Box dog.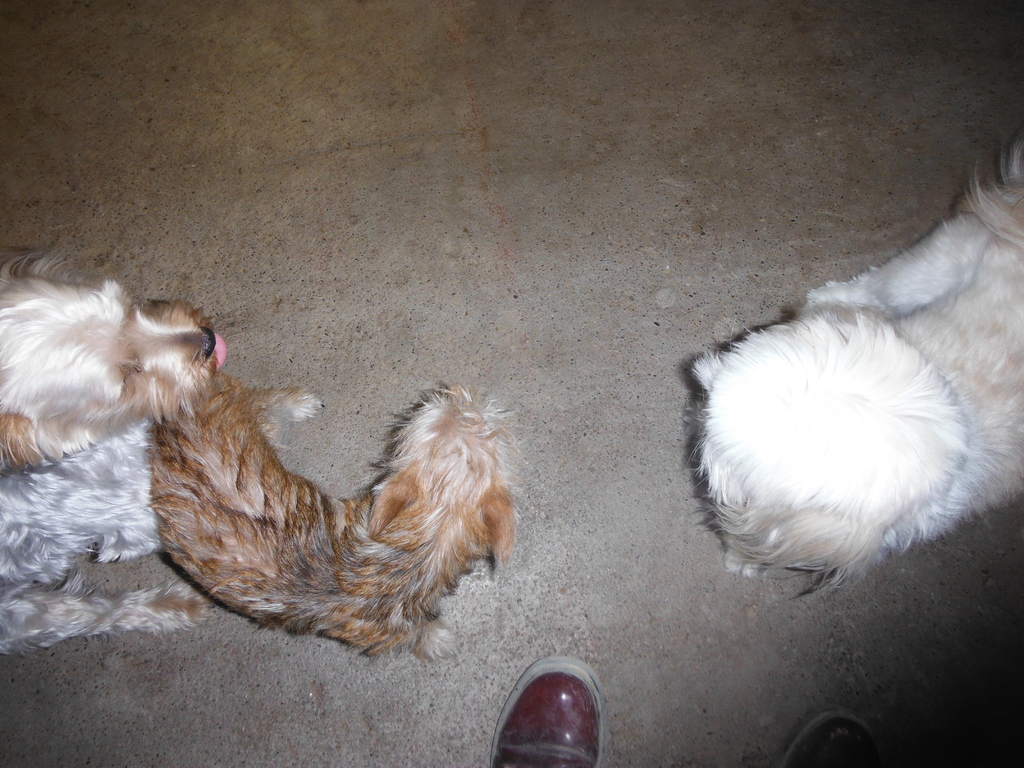
<box>687,134,1023,610</box>.
